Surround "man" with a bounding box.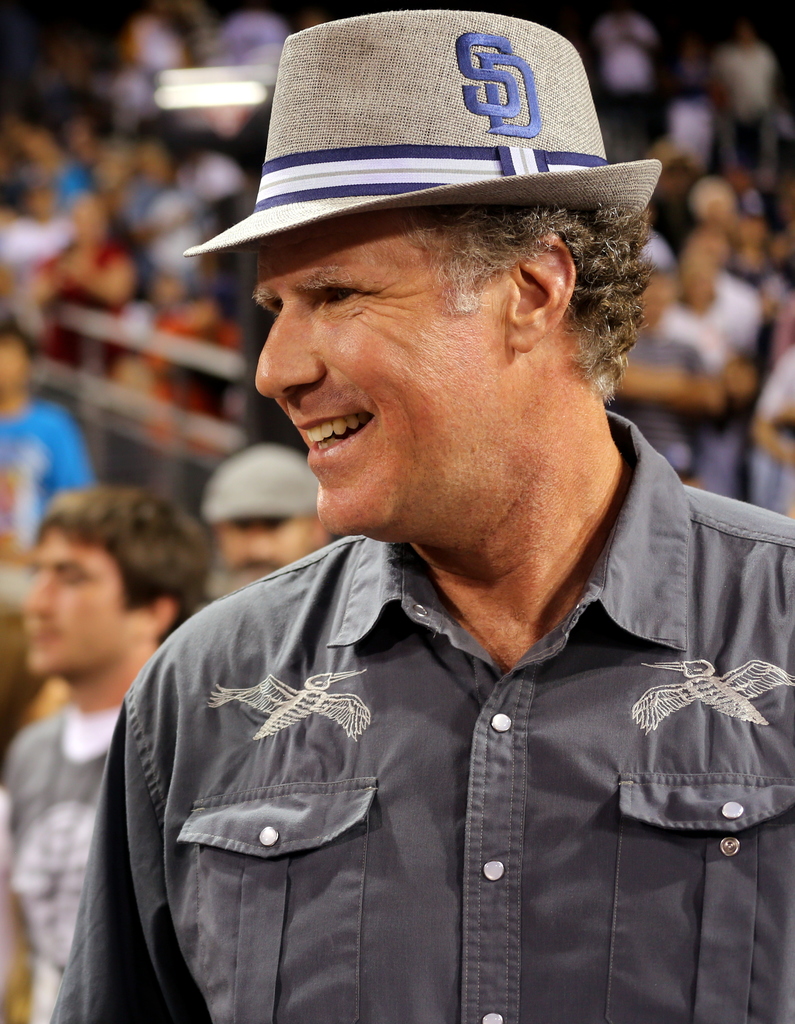
[95, 2, 773, 1023].
